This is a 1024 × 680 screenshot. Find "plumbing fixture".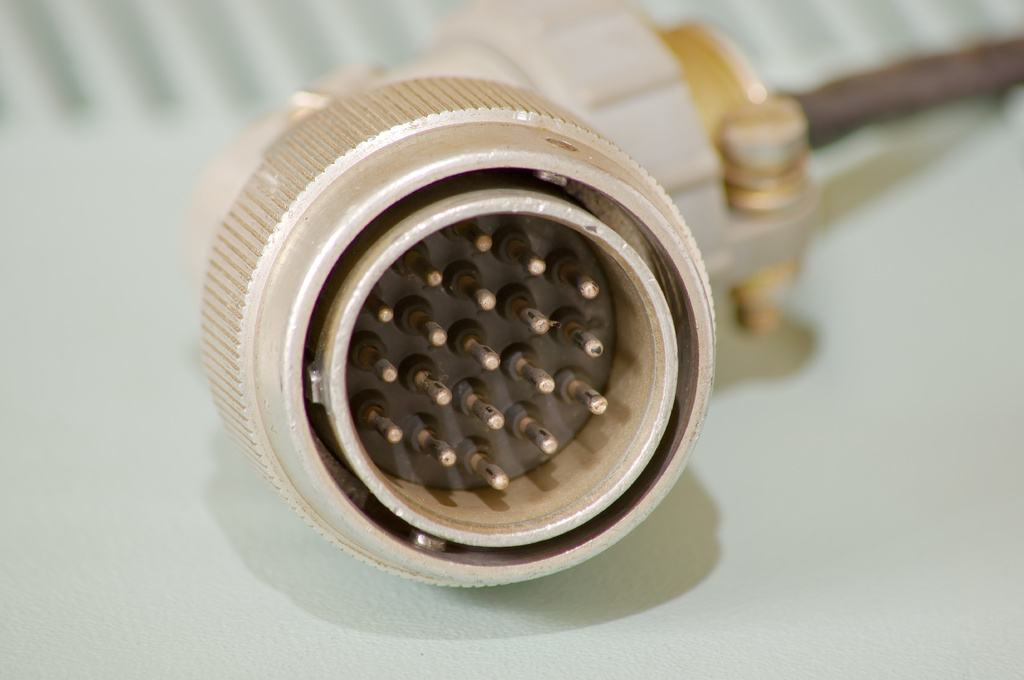
Bounding box: [170, 29, 889, 586].
